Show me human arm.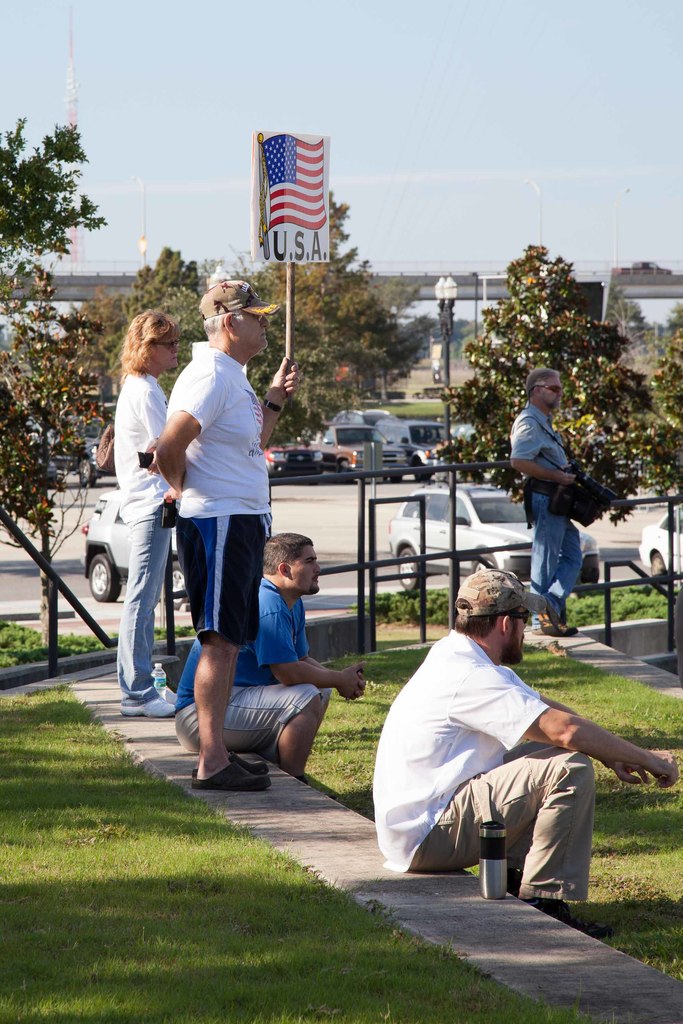
human arm is here: bbox=(514, 421, 584, 483).
